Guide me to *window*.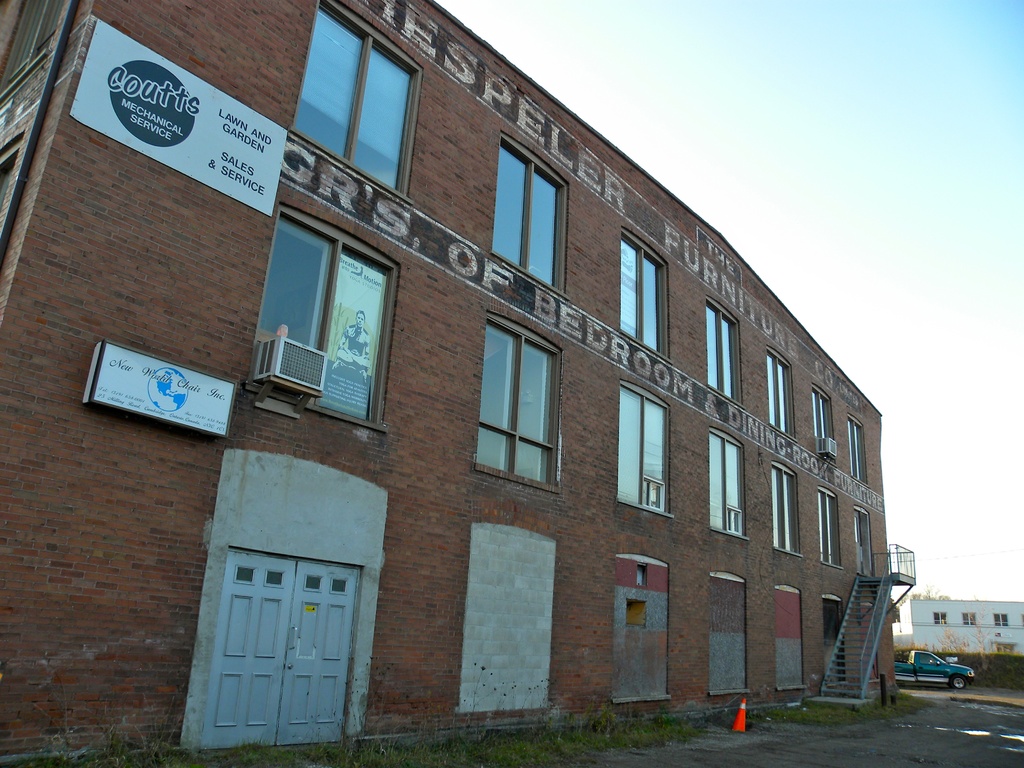
Guidance: <bbox>817, 485, 844, 566</bbox>.
